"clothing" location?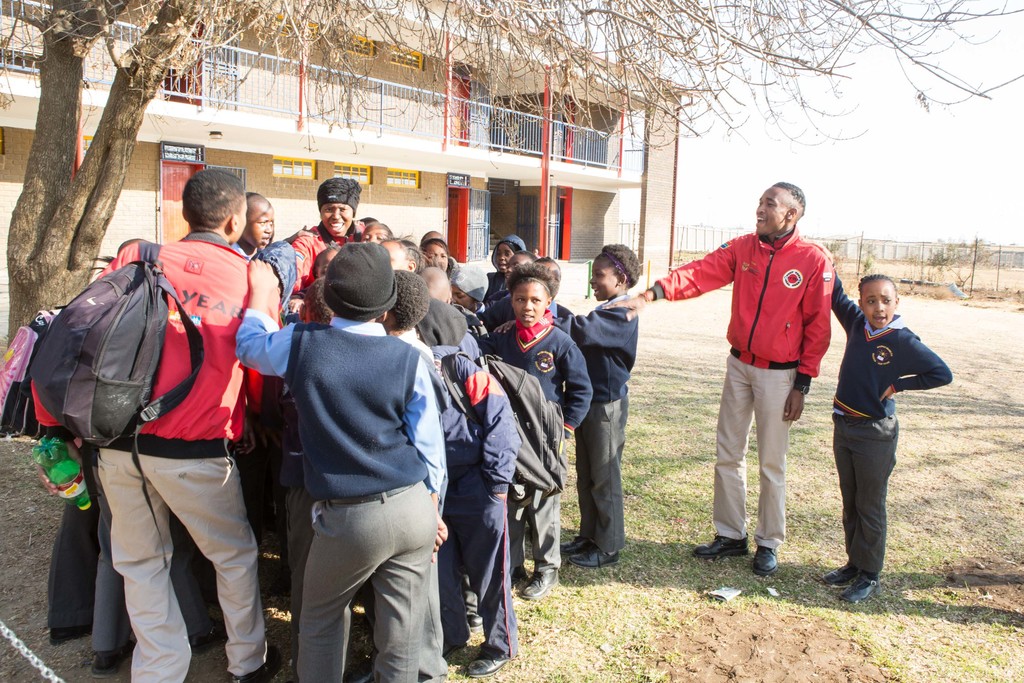
box(838, 270, 956, 575)
